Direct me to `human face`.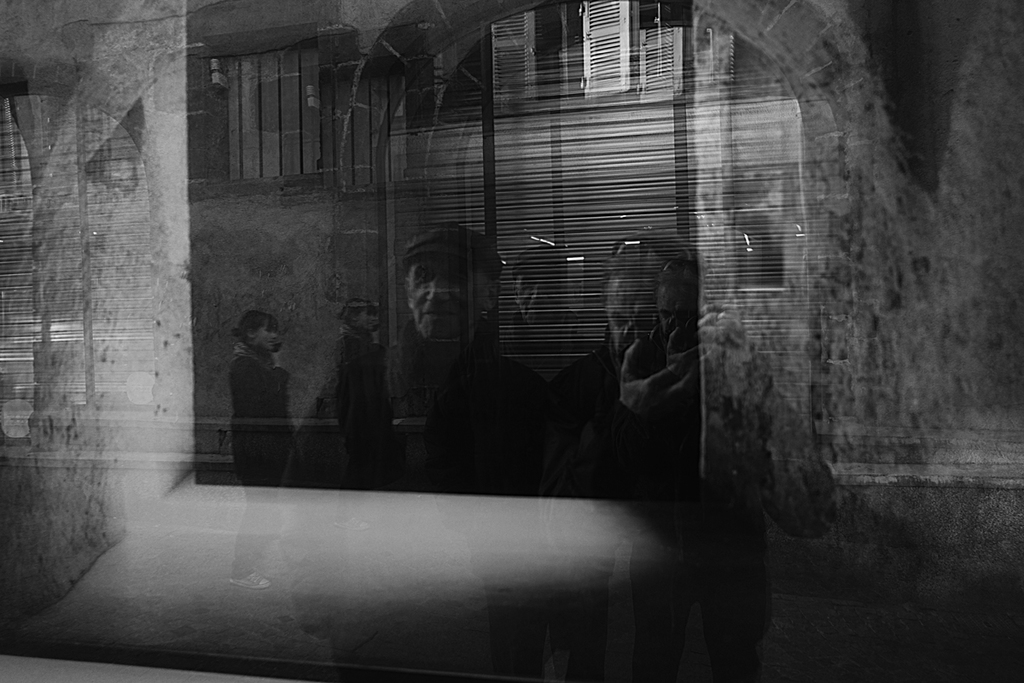
Direction: bbox=(358, 308, 377, 330).
